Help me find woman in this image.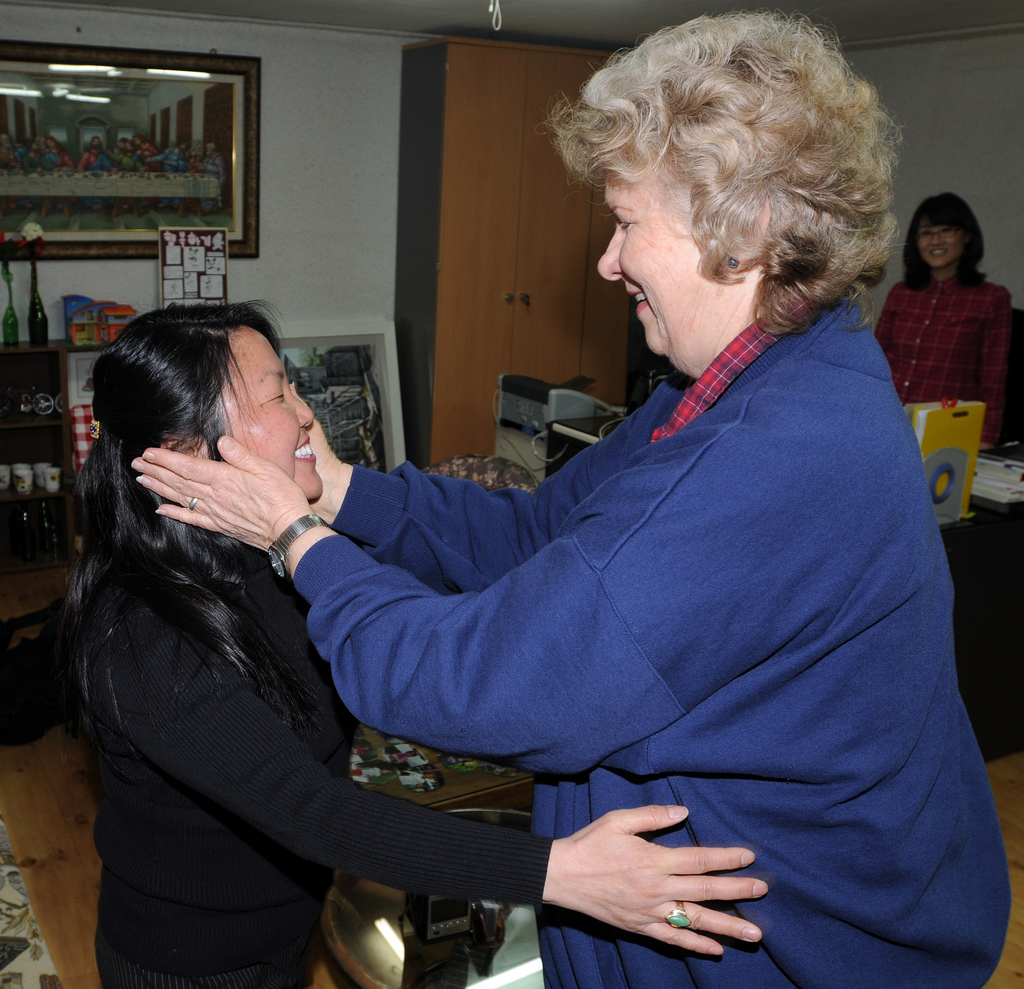
Found it: 61:298:791:988.
